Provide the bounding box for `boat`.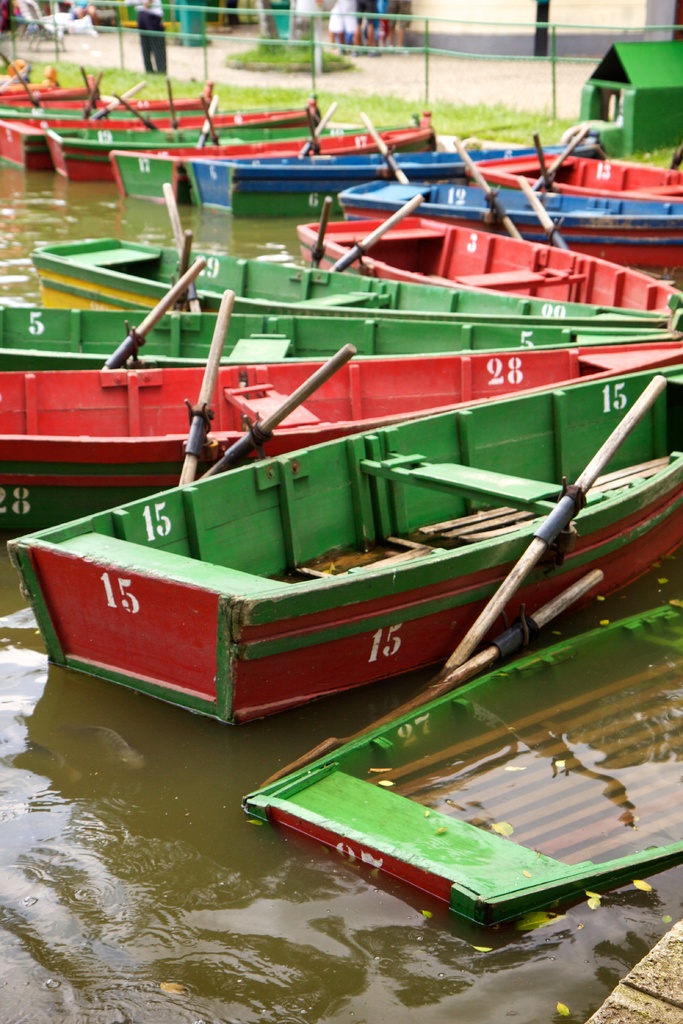
(29, 94, 323, 178).
